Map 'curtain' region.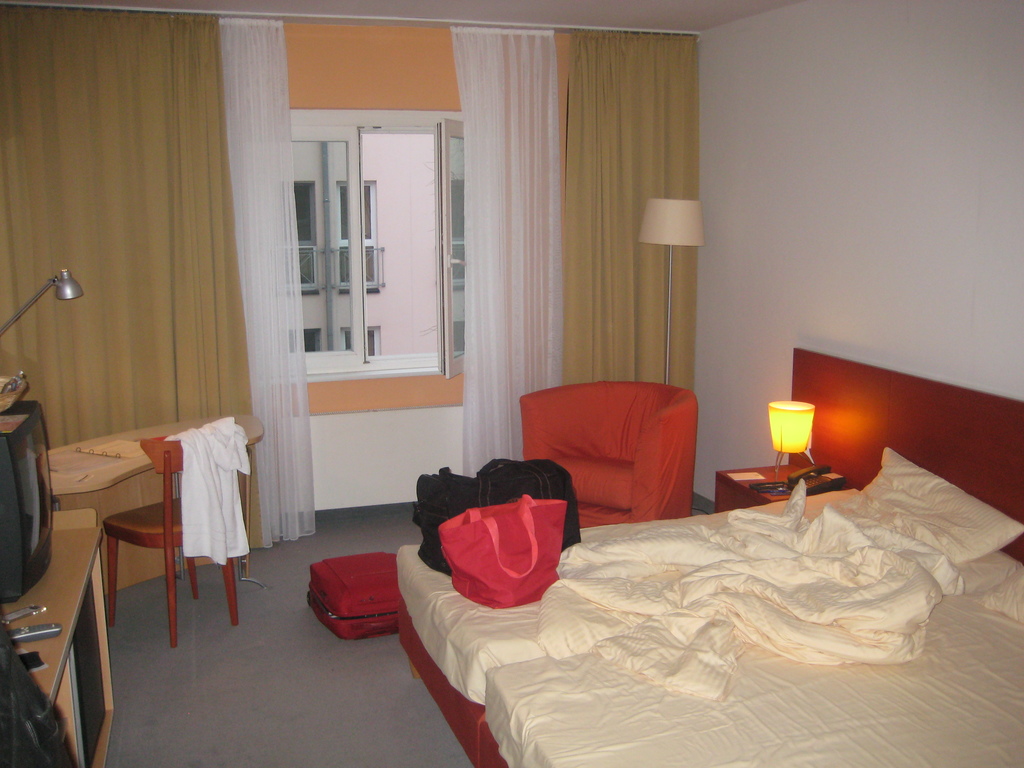
Mapped to (449, 22, 563, 470).
